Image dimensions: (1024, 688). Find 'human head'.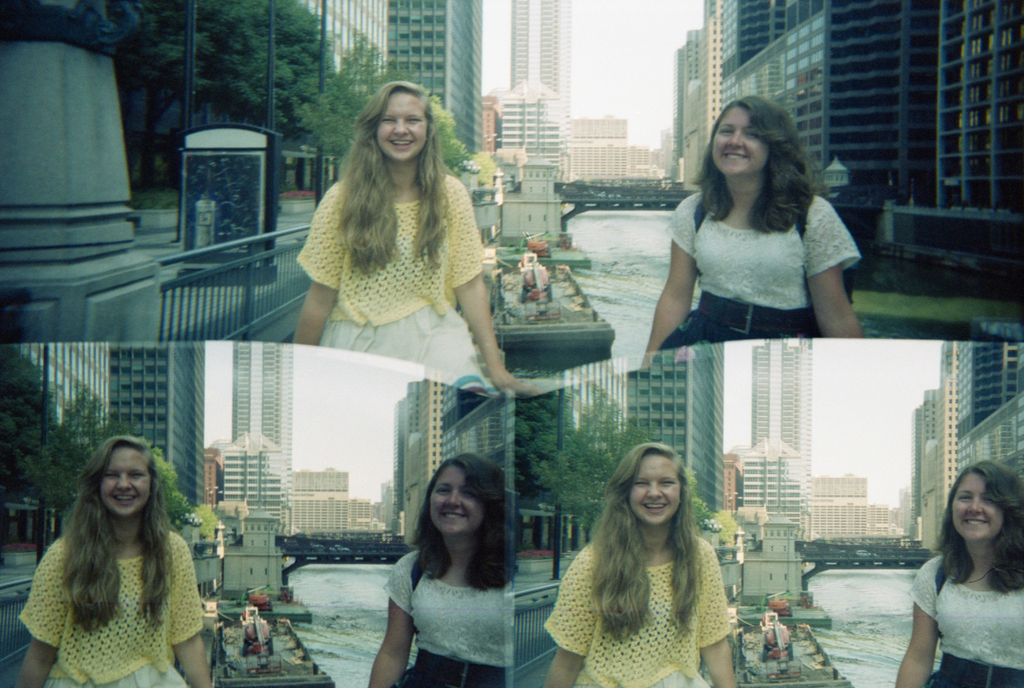
x1=79 y1=436 x2=162 y2=520.
